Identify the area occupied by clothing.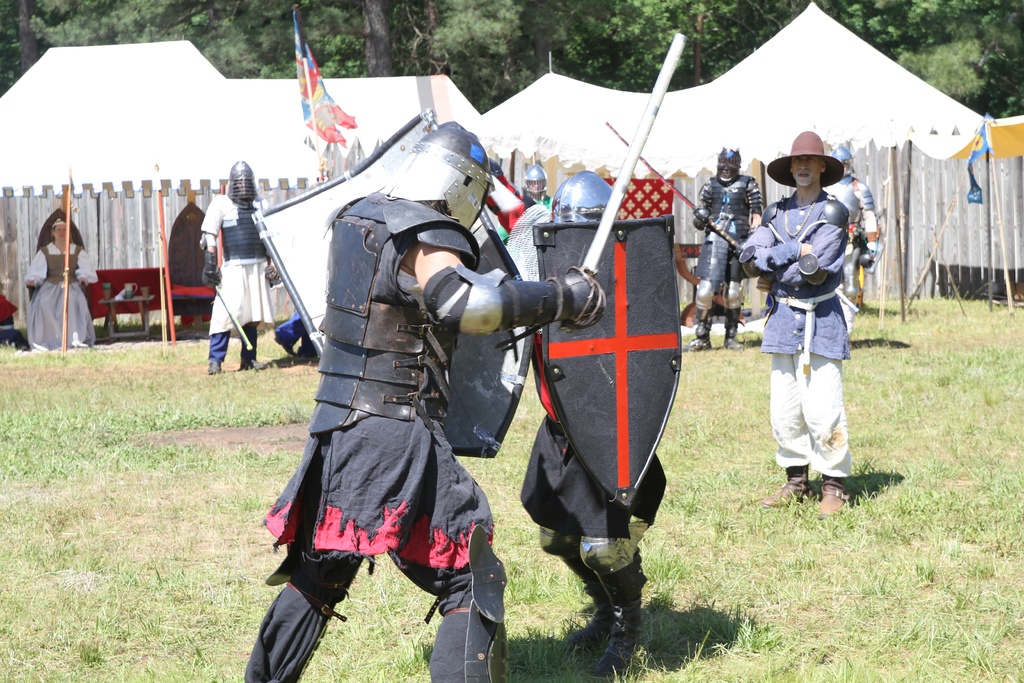
Area: {"x1": 692, "y1": 174, "x2": 764, "y2": 338}.
